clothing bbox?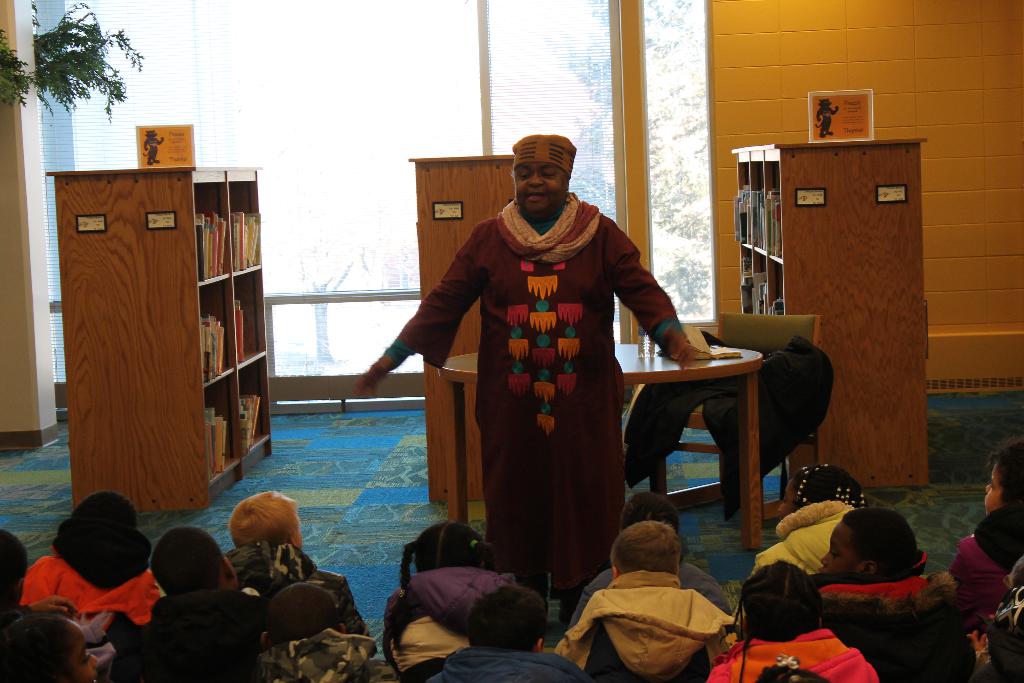
region(948, 504, 1023, 624)
